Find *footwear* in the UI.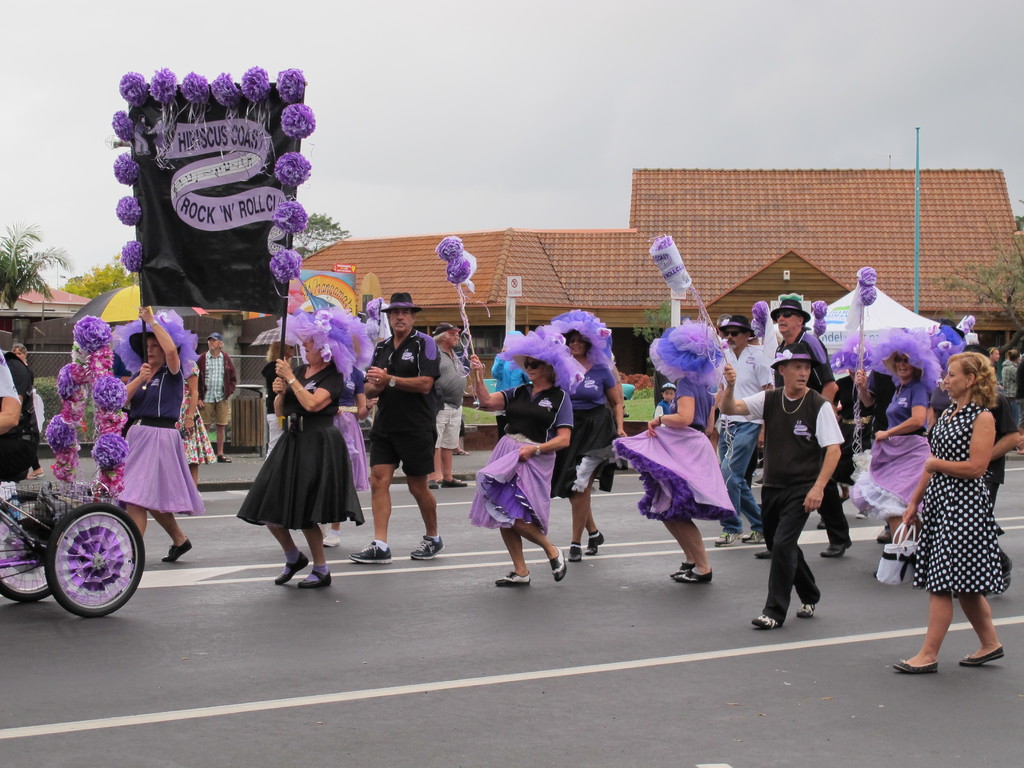
UI element at [left=493, top=569, right=532, bottom=587].
